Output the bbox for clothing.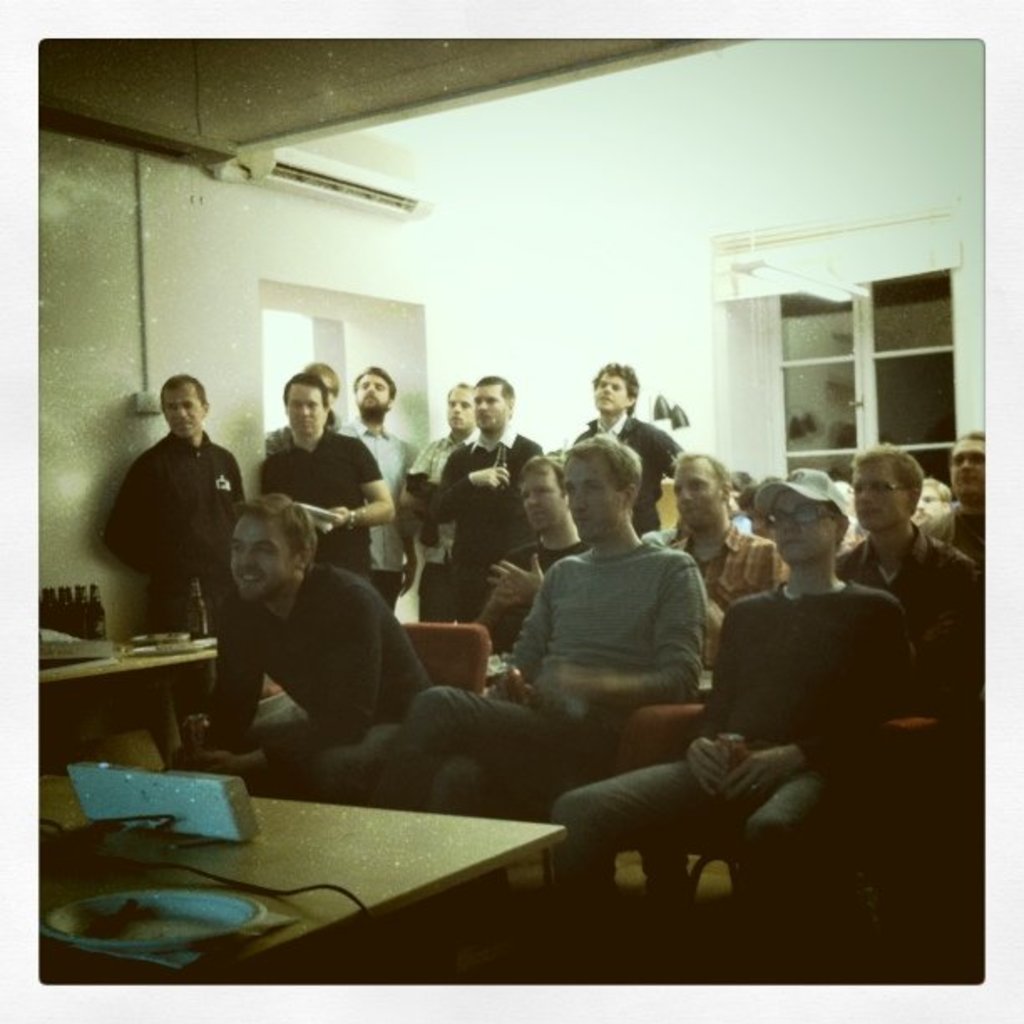
355:417:408:596.
